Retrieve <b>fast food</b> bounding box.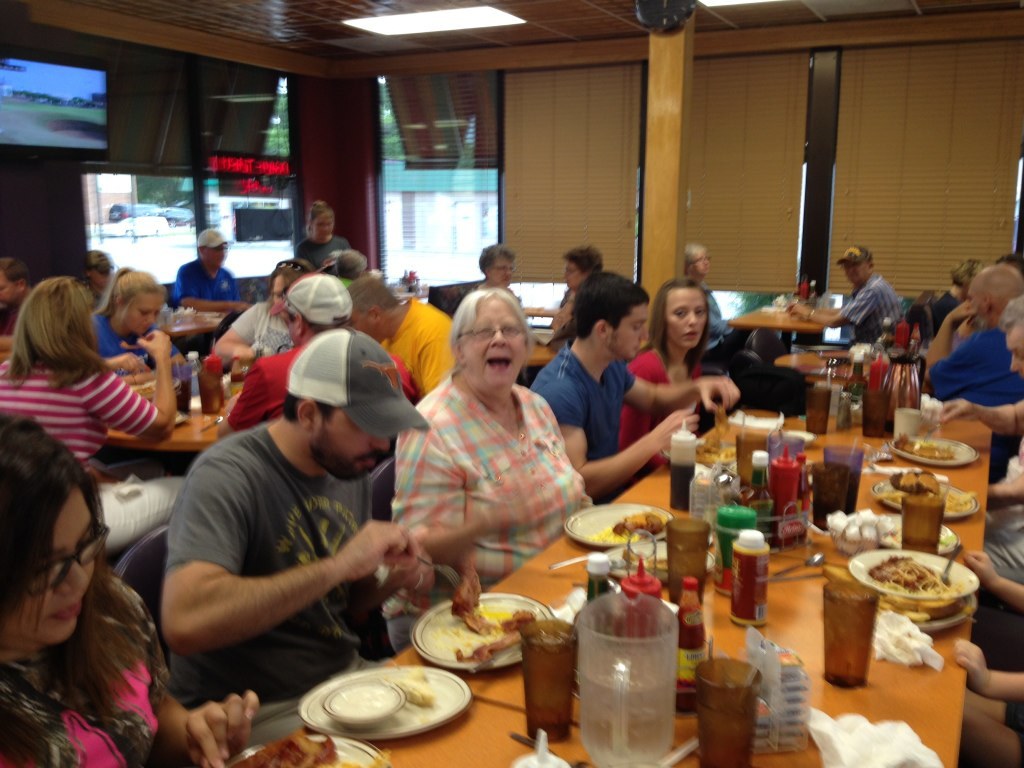
Bounding box: rect(595, 497, 669, 548).
